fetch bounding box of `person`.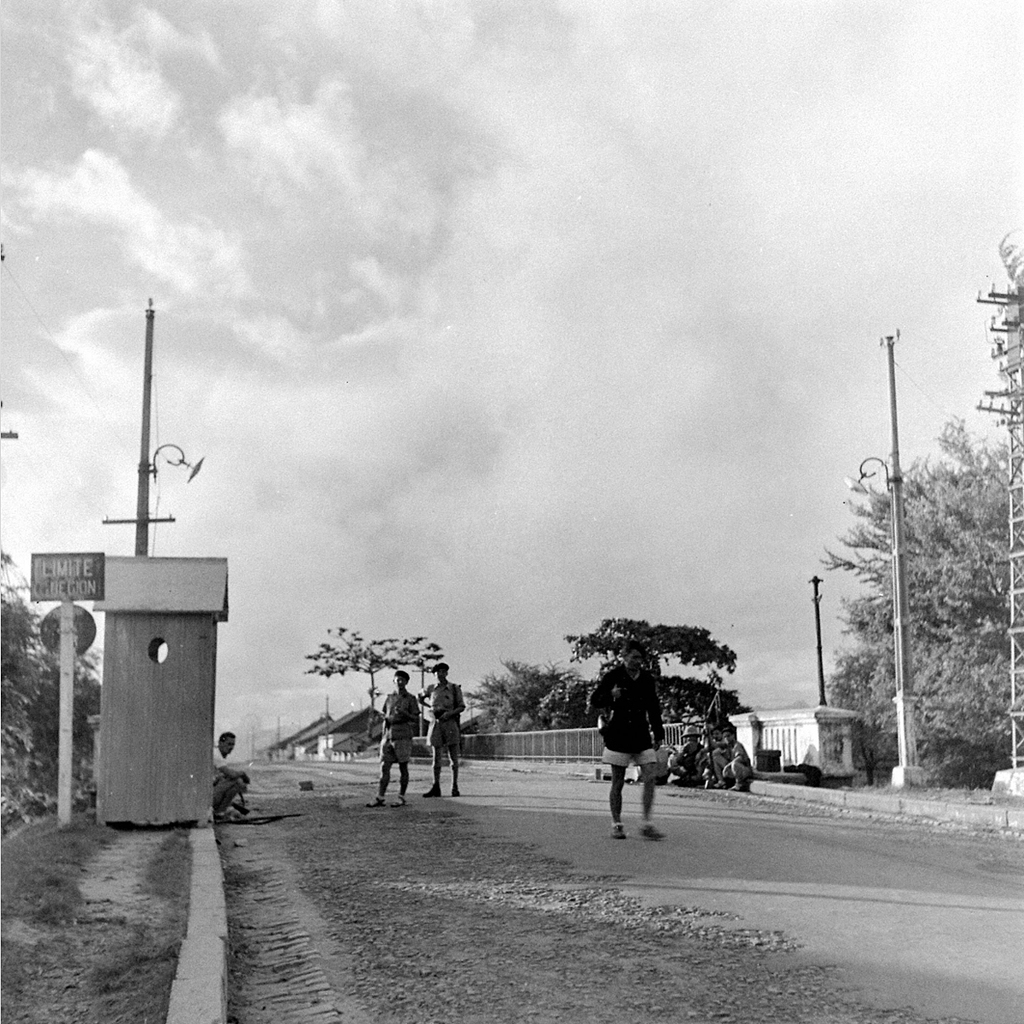
Bbox: {"x1": 662, "y1": 728, "x2": 702, "y2": 784}.
